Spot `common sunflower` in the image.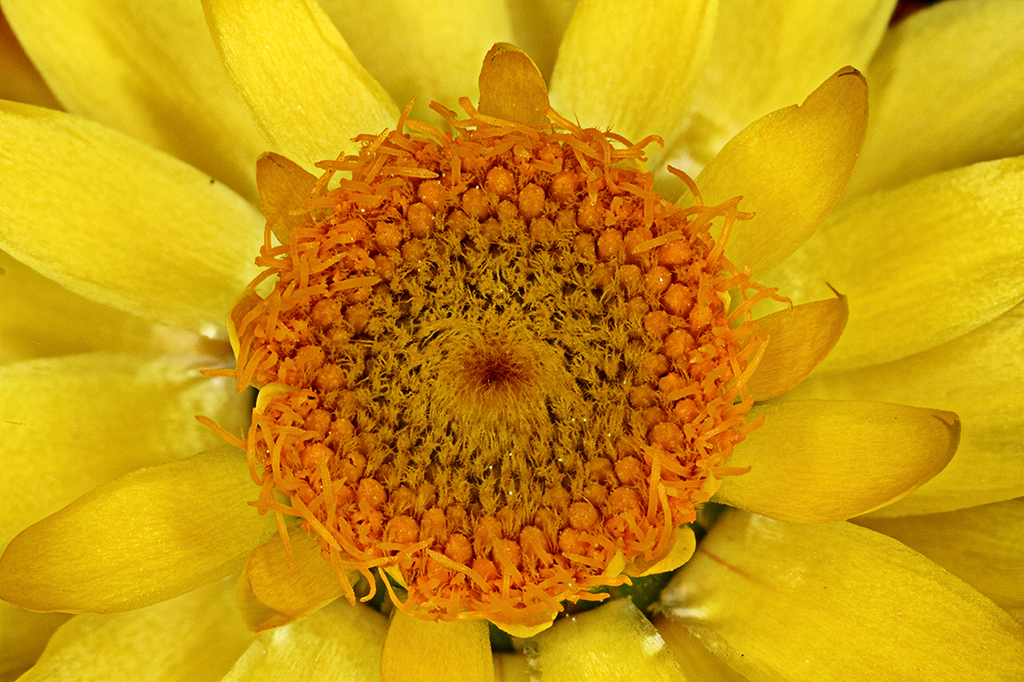
`common sunflower` found at <region>0, 0, 1023, 681</region>.
